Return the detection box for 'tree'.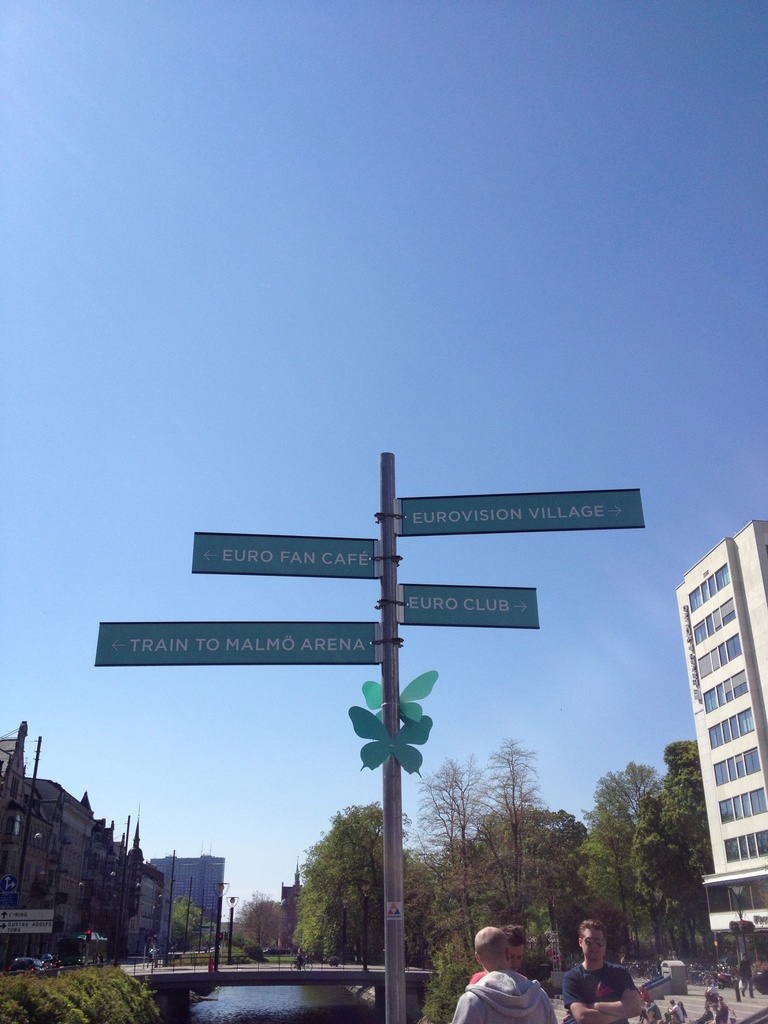
box(479, 723, 570, 1022).
